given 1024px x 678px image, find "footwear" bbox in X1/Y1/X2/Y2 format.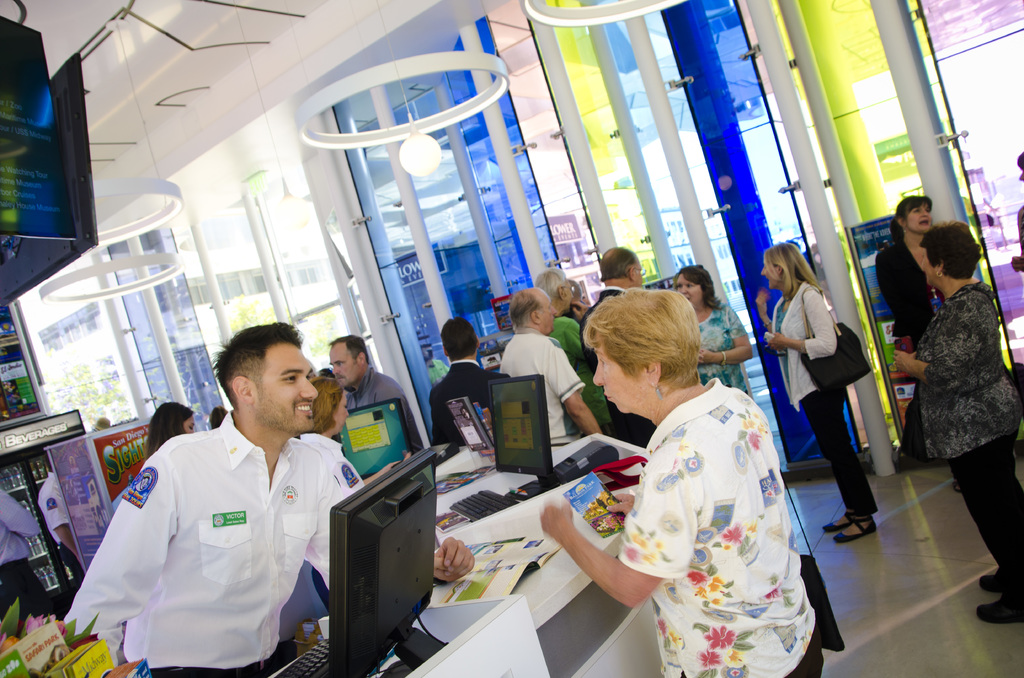
975/600/1023/621.
